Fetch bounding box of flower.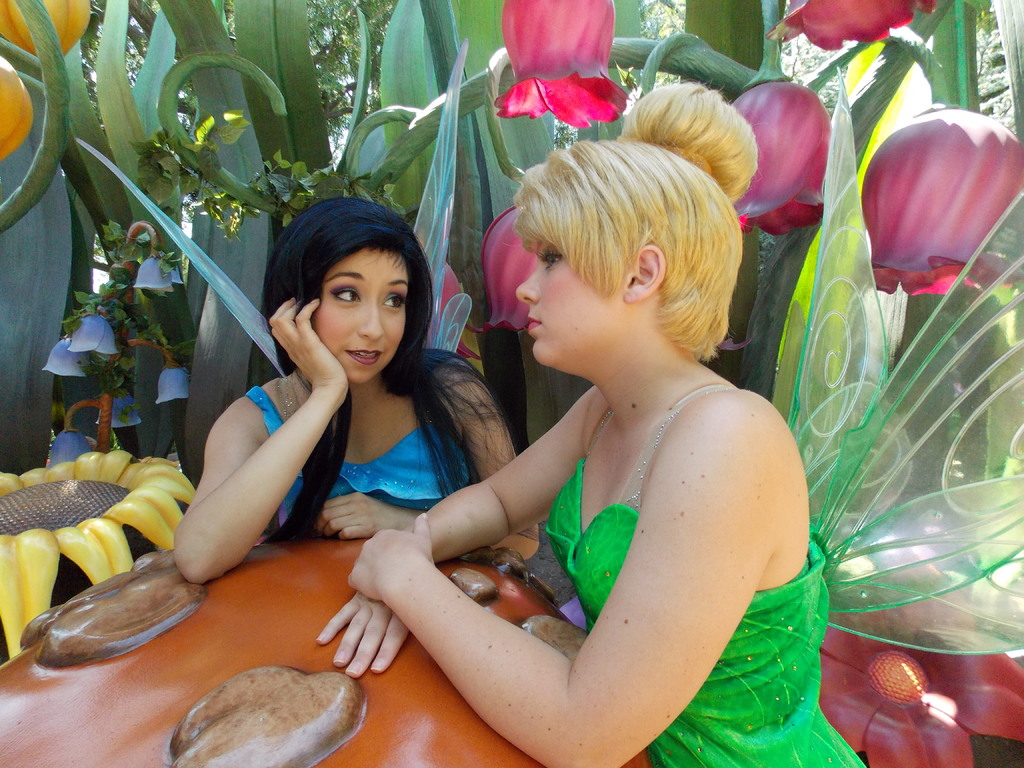
Bbox: box=[727, 78, 831, 225].
